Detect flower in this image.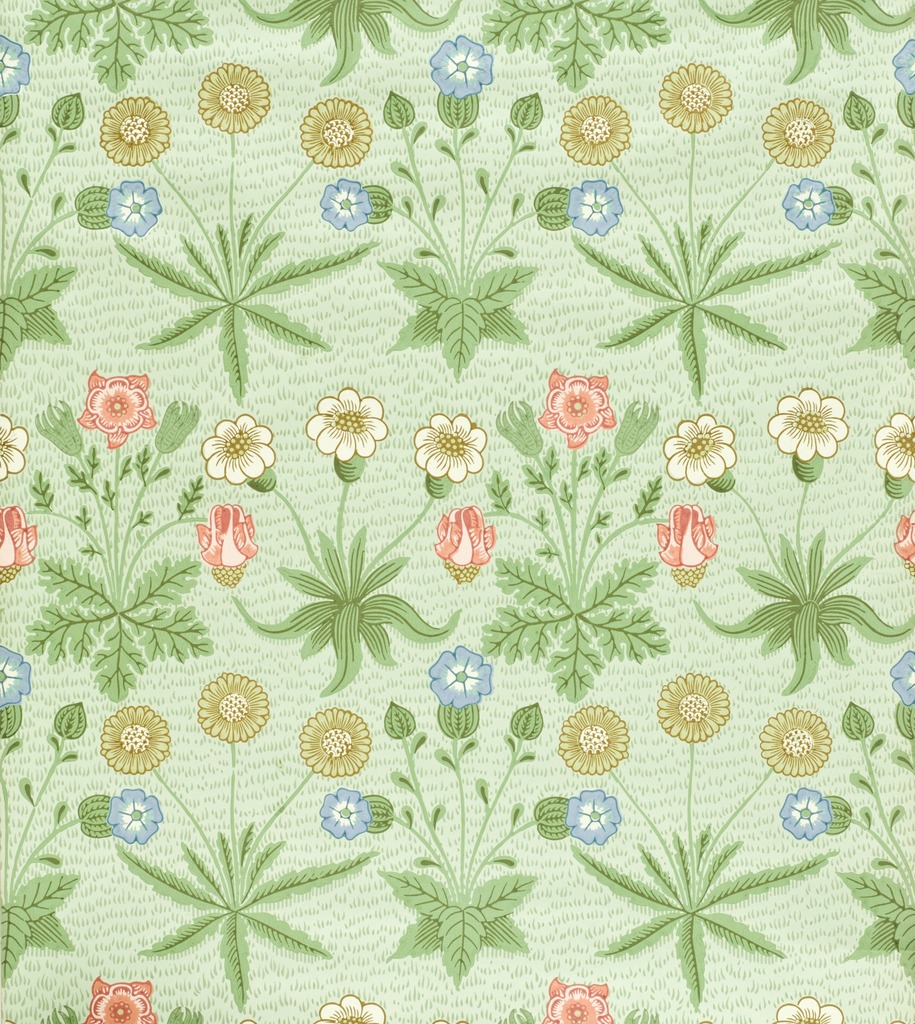
Detection: <bbox>662, 664, 730, 743</bbox>.
